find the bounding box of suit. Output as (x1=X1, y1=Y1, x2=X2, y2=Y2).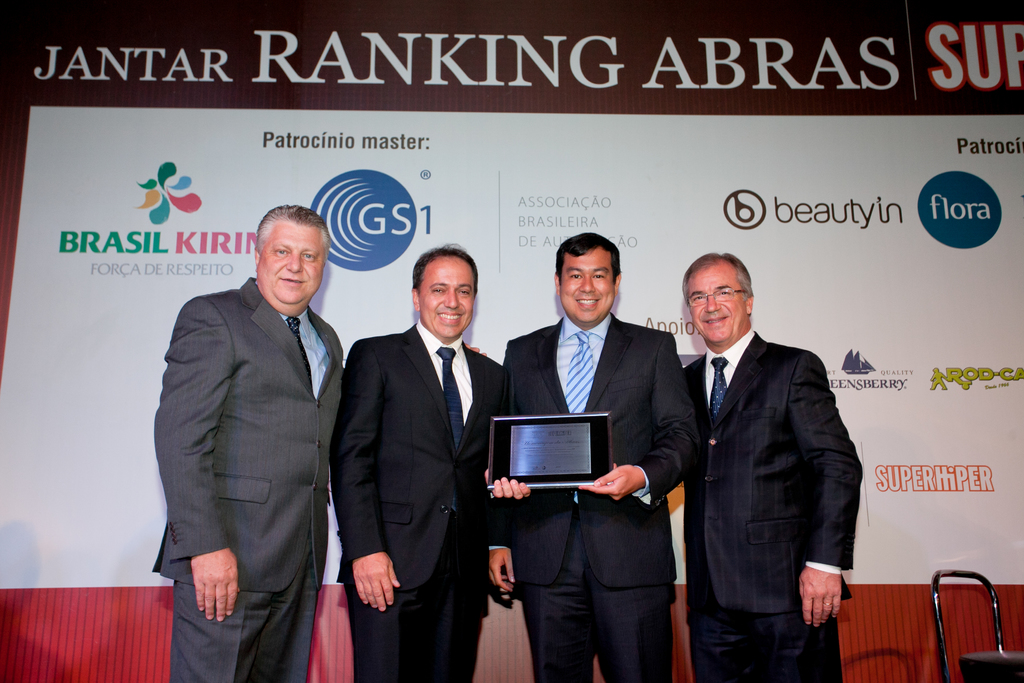
(x1=152, y1=274, x2=345, y2=682).
